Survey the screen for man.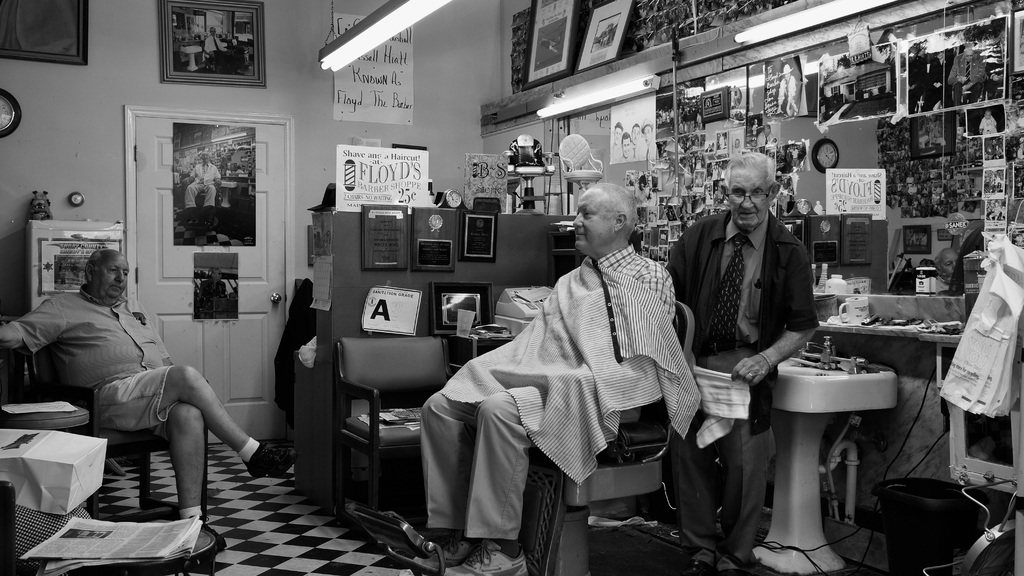
Survey found: {"left": 0, "top": 248, "right": 296, "bottom": 554}.
